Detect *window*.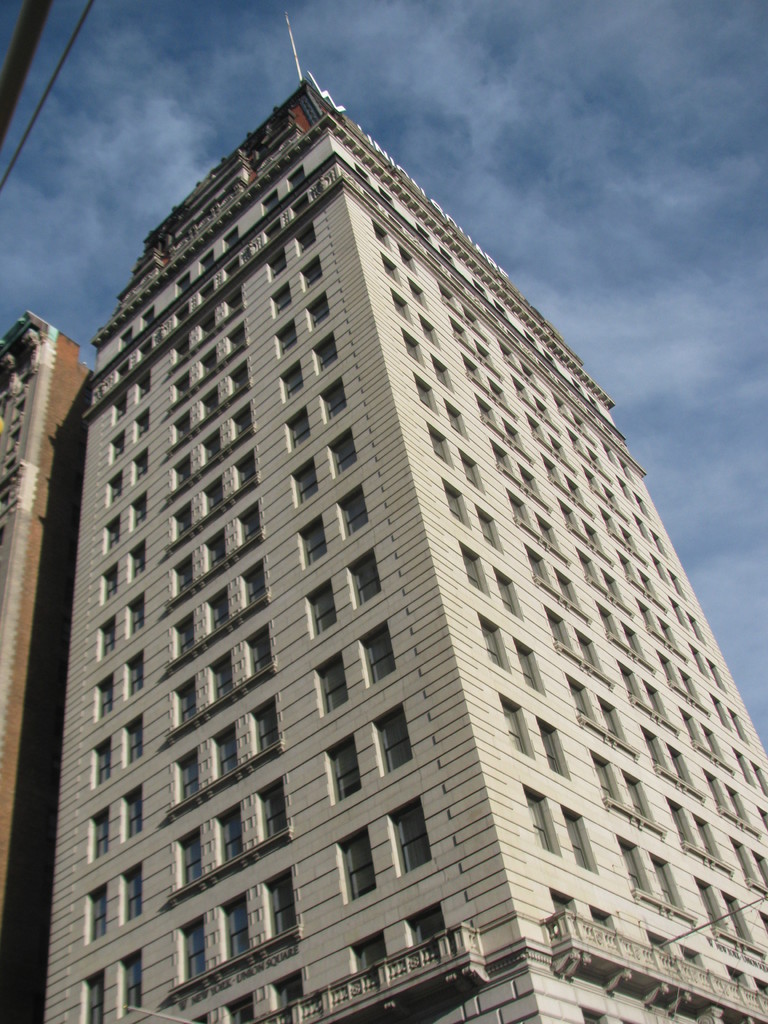
Detected at (left=238, top=407, right=247, bottom=437).
